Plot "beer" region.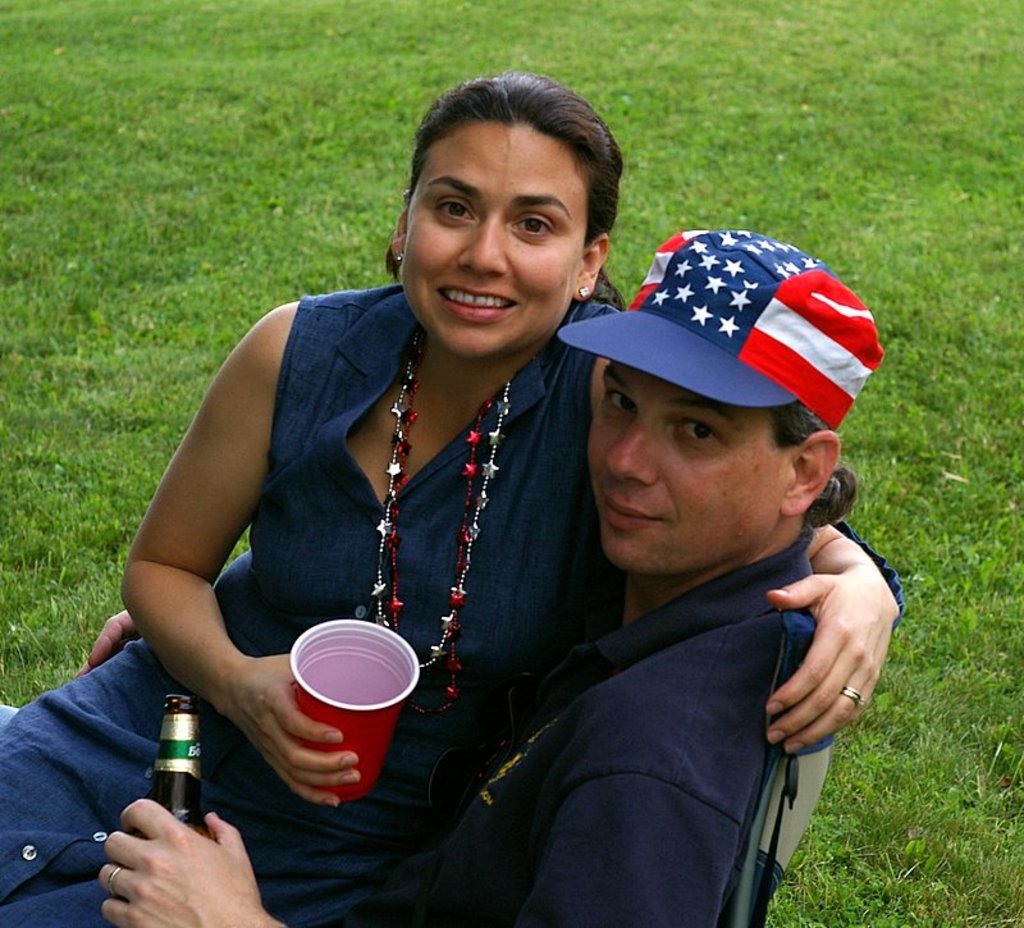
Plotted at bbox=(116, 695, 202, 906).
